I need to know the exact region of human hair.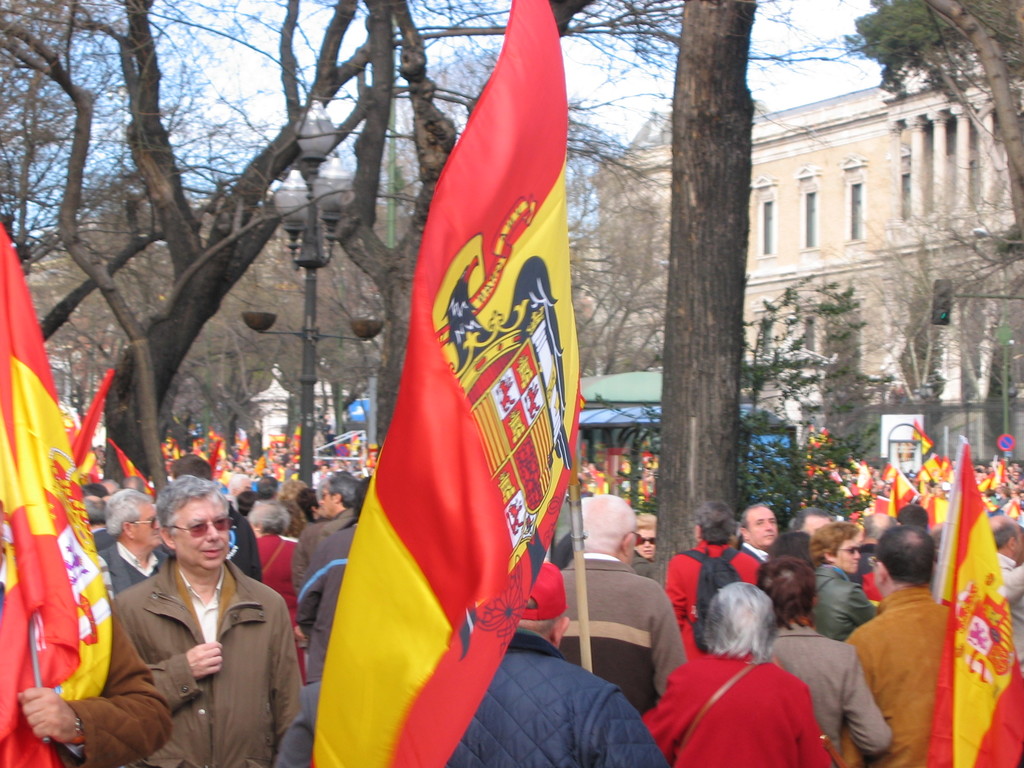
Region: BBox(806, 522, 858, 565).
